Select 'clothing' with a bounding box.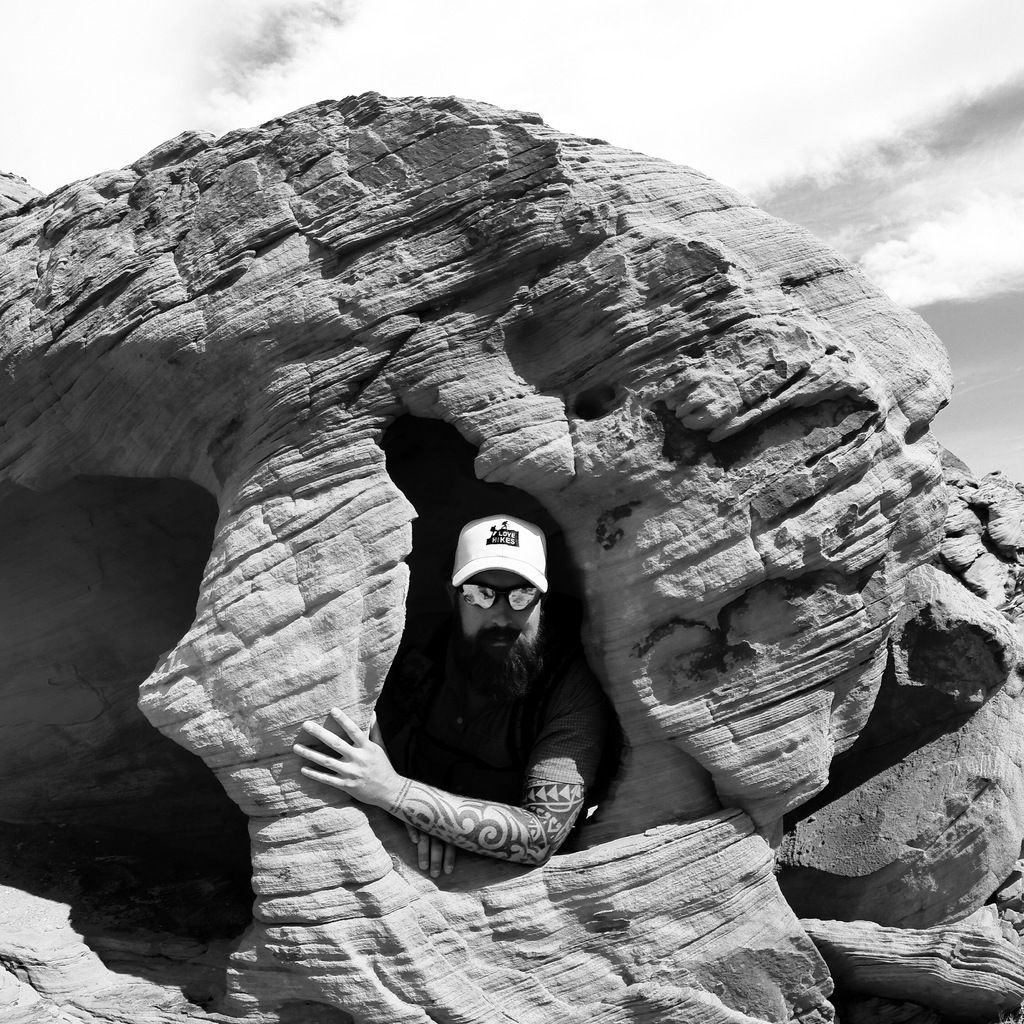
437,635,618,781.
